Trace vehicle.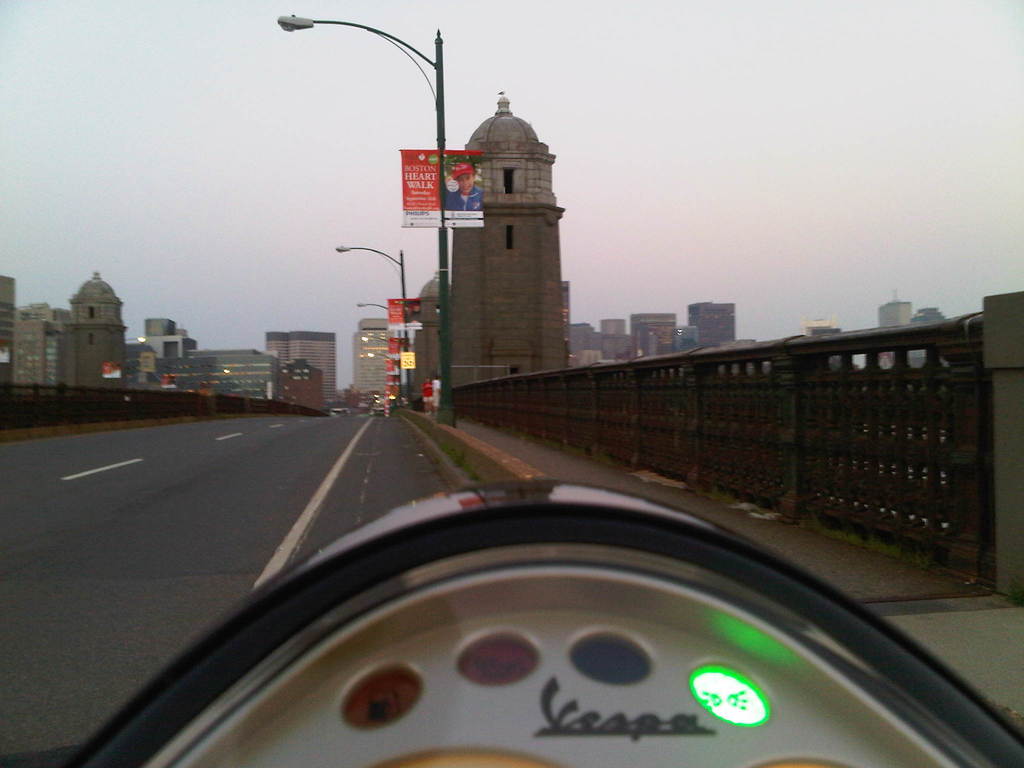
Traced to 0/474/1023/767.
